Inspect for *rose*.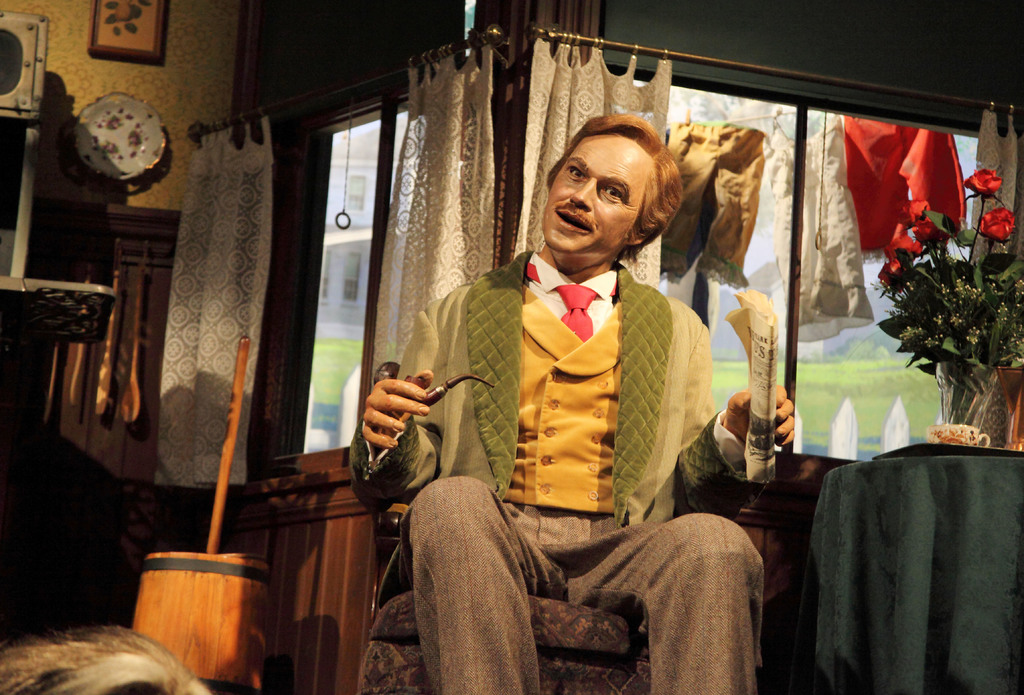
Inspection: [900, 199, 931, 225].
